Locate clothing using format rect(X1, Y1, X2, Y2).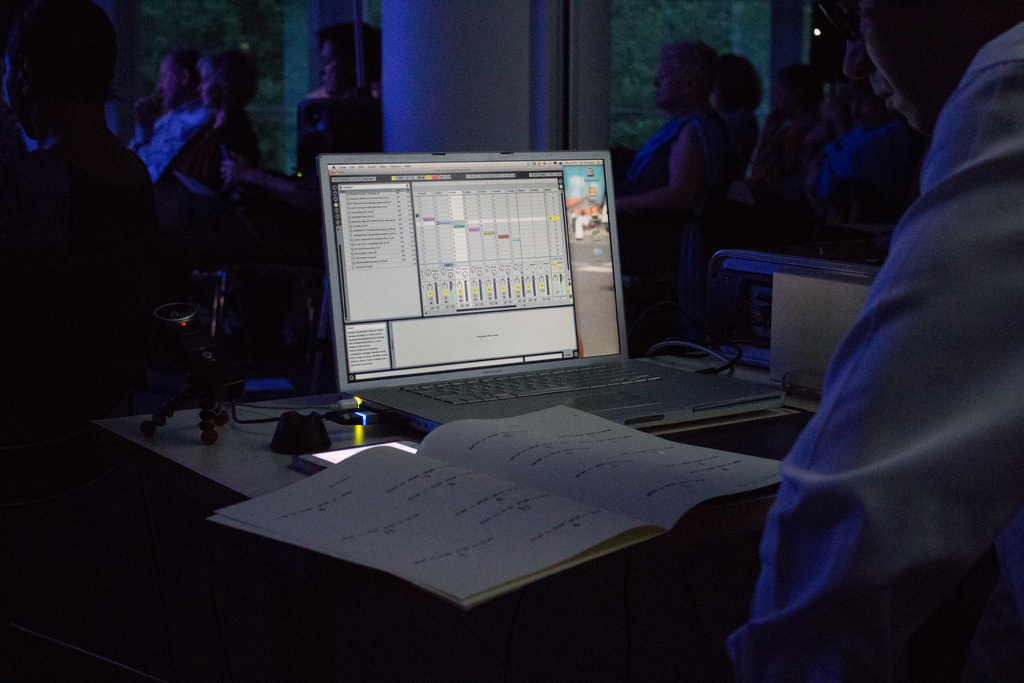
rect(293, 83, 389, 100).
